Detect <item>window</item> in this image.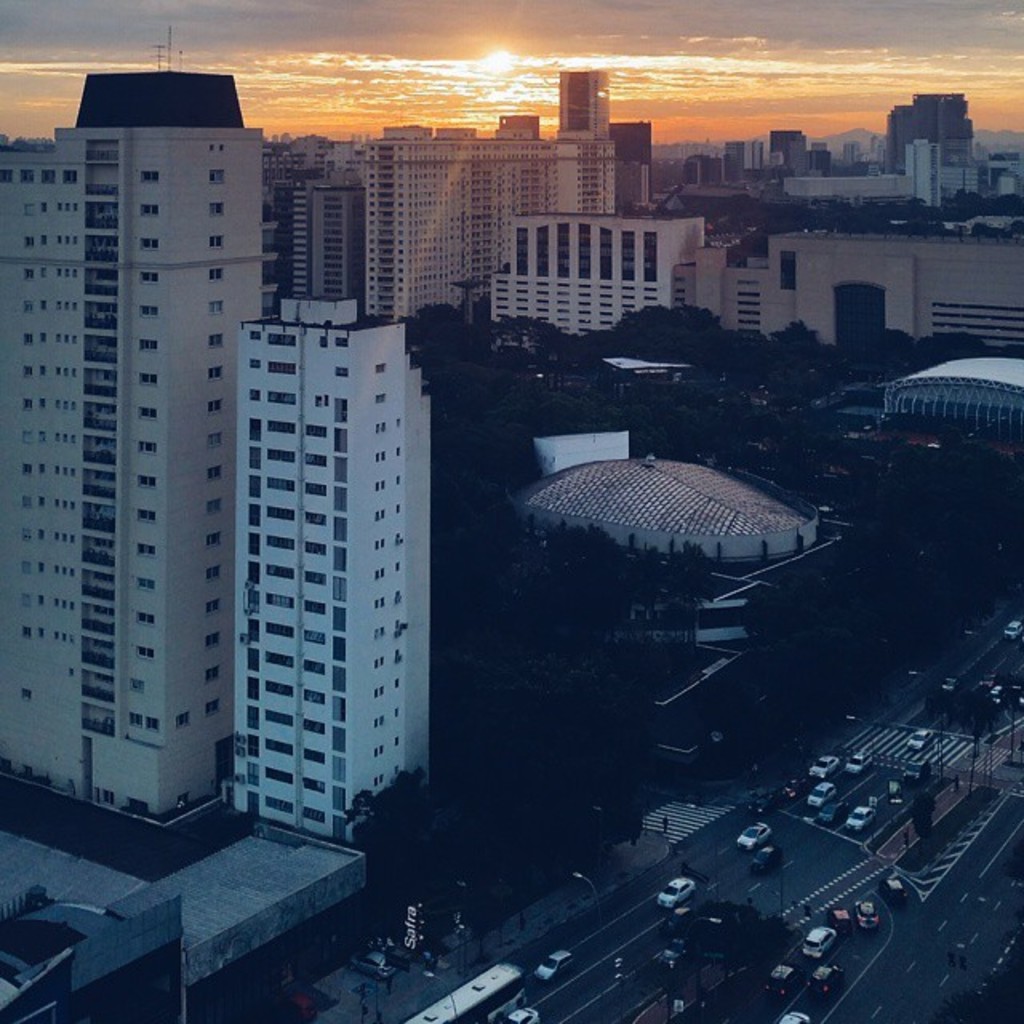
Detection: {"x1": 130, "y1": 539, "x2": 155, "y2": 557}.
